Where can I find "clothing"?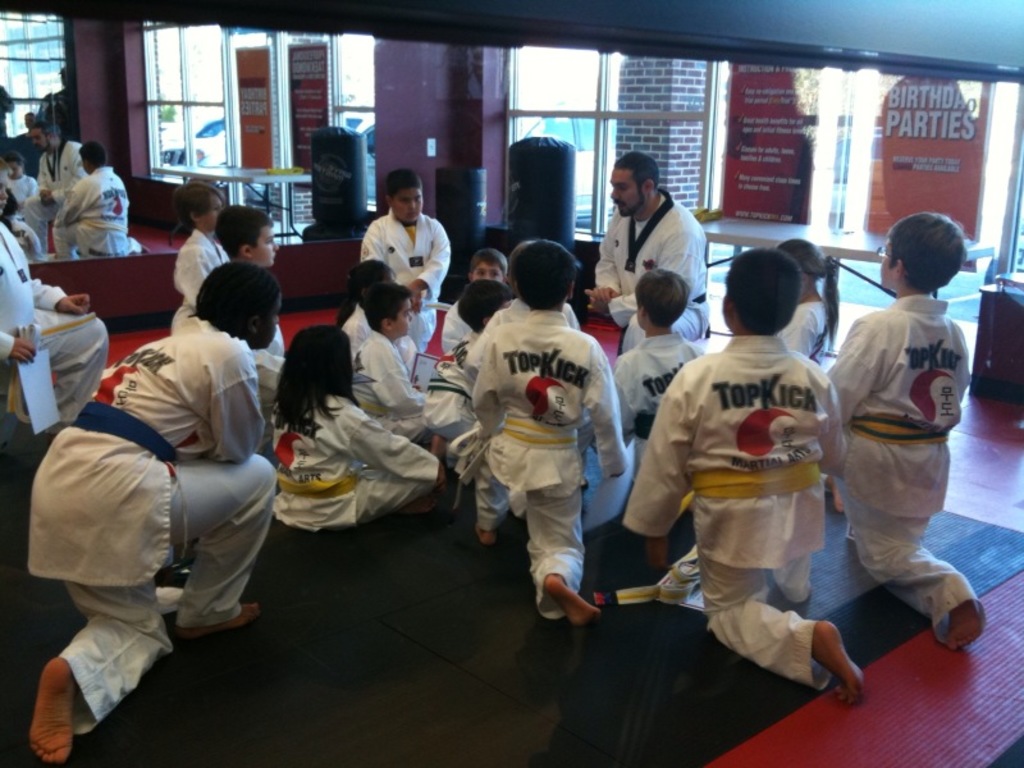
You can find it at x1=356 y1=308 x2=457 y2=462.
